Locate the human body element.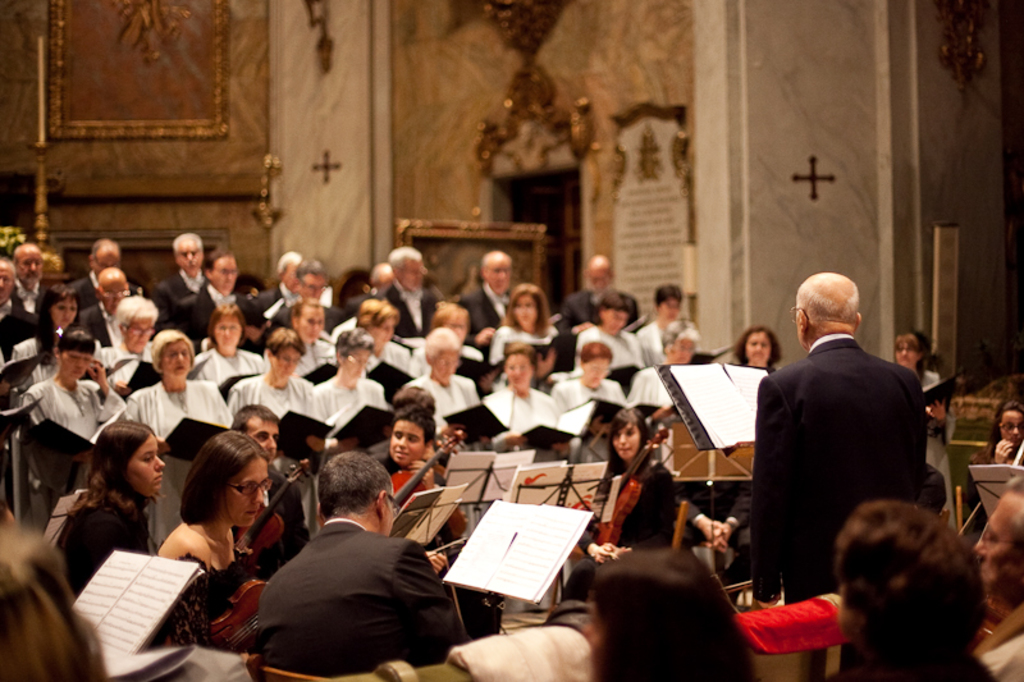
Element bbox: <box>64,237,147,307</box>.
